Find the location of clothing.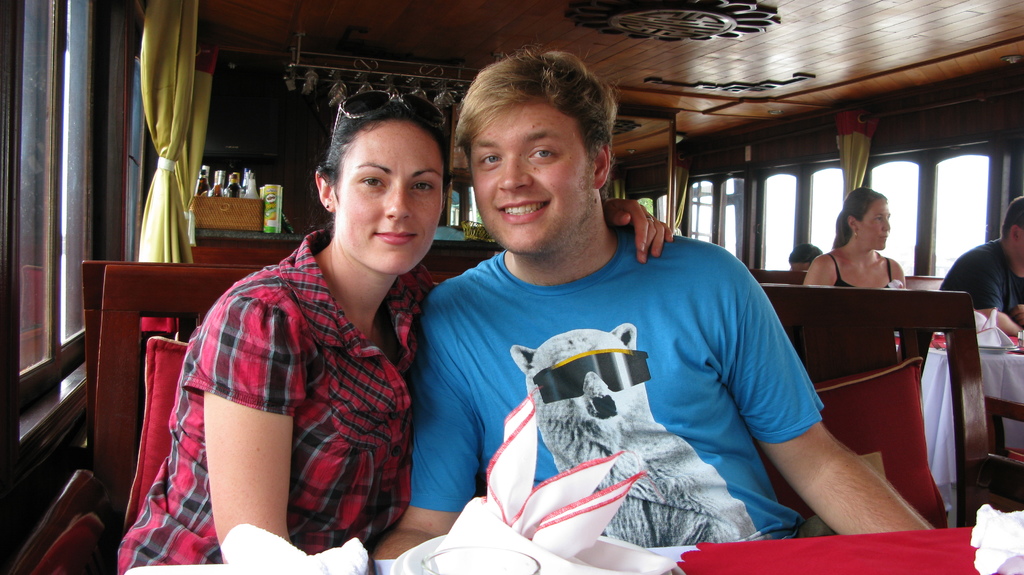
Location: left=940, top=237, right=1023, bottom=325.
